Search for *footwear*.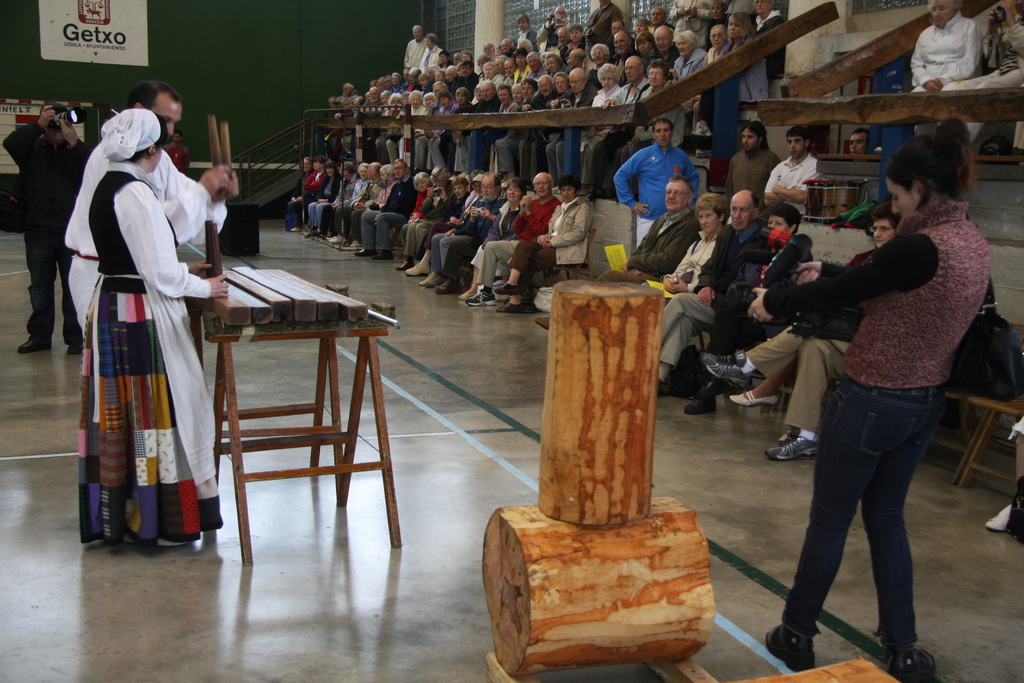
Found at region(684, 389, 715, 414).
